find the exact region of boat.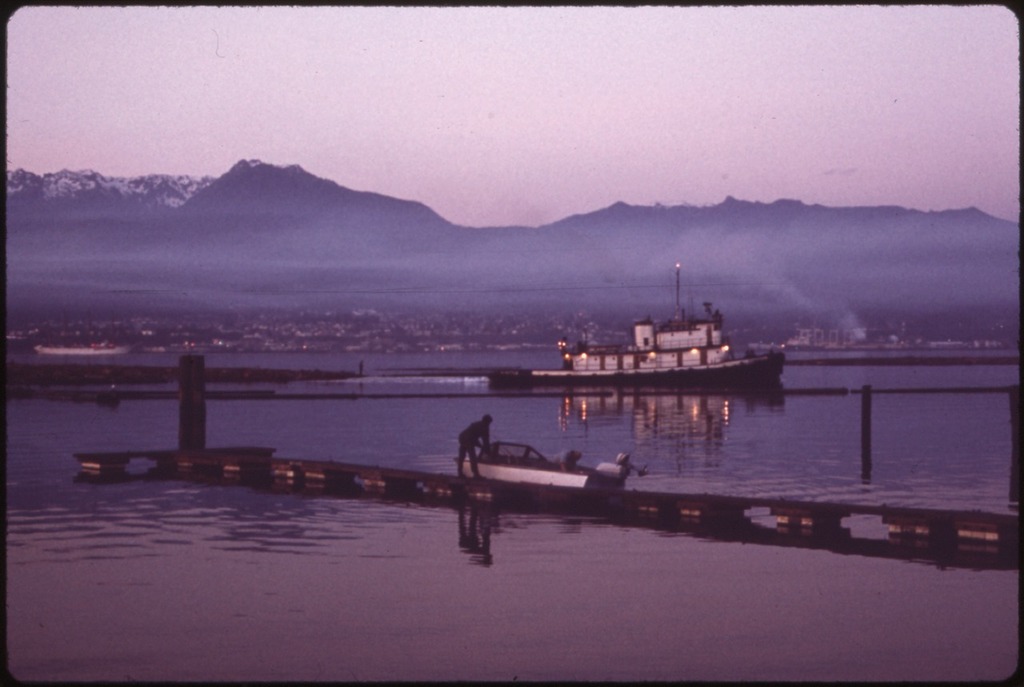
Exact region: 38:339:149:355.
